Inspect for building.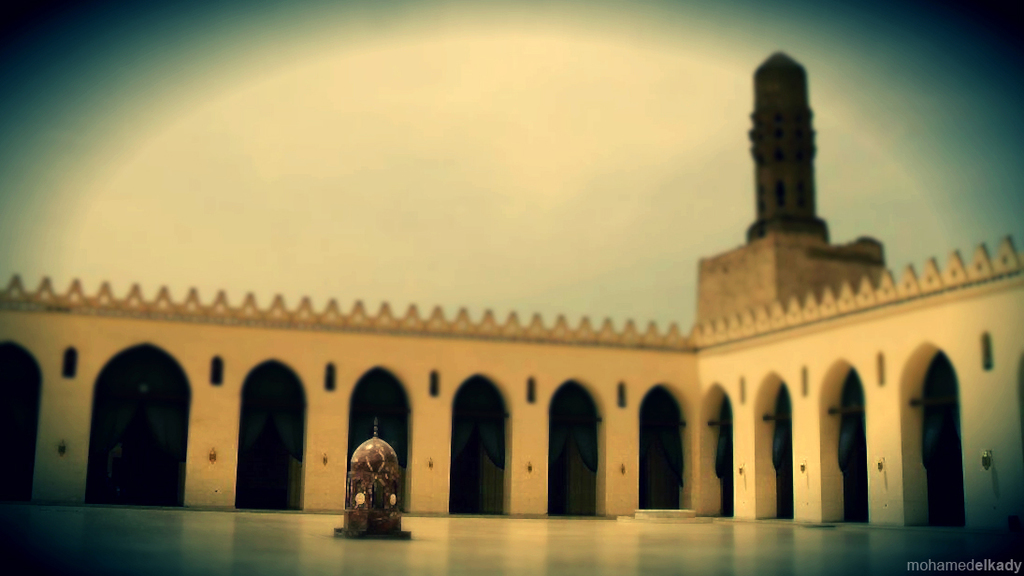
Inspection: locate(0, 50, 1022, 575).
